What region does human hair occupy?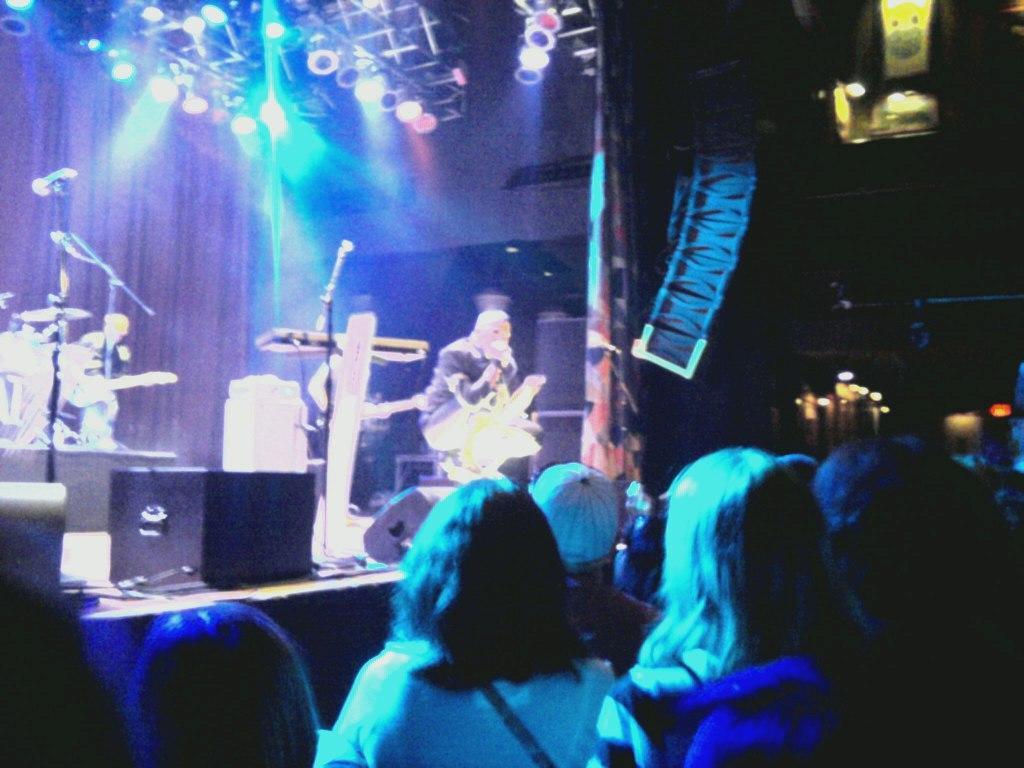
<region>122, 596, 322, 767</region>.
